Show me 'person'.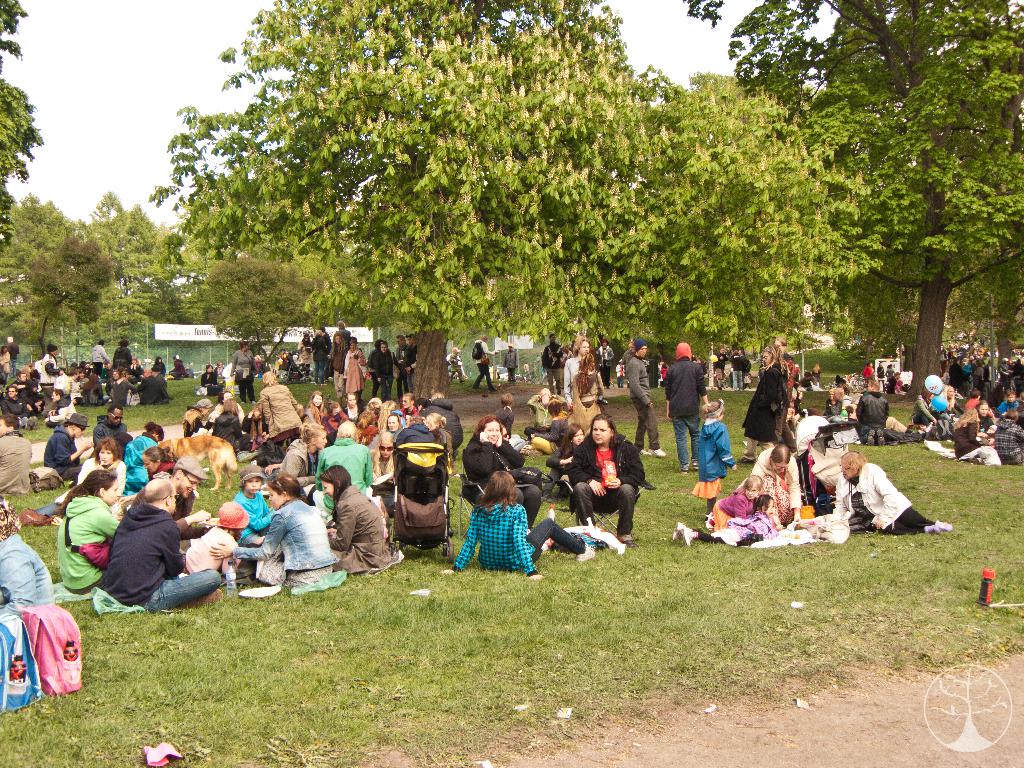
'person' is here: x1=77 y1=435 x2=130 y2=504.
